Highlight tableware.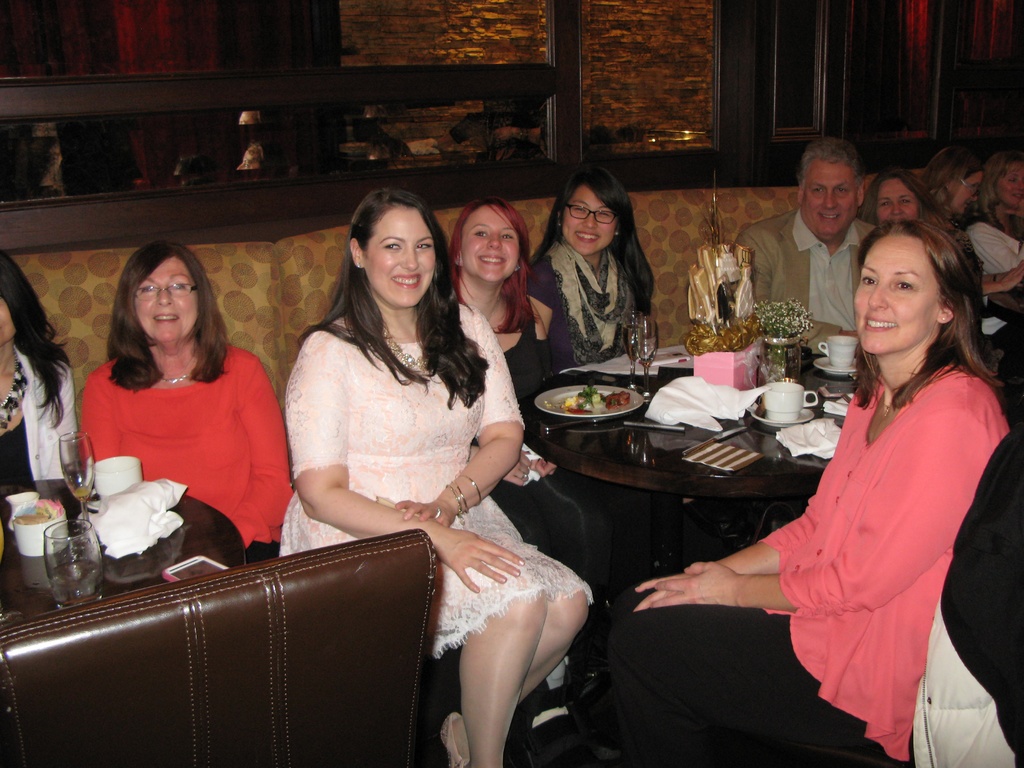
Highlighted region: x1=816, y1=333, x2=861, y2=365.
